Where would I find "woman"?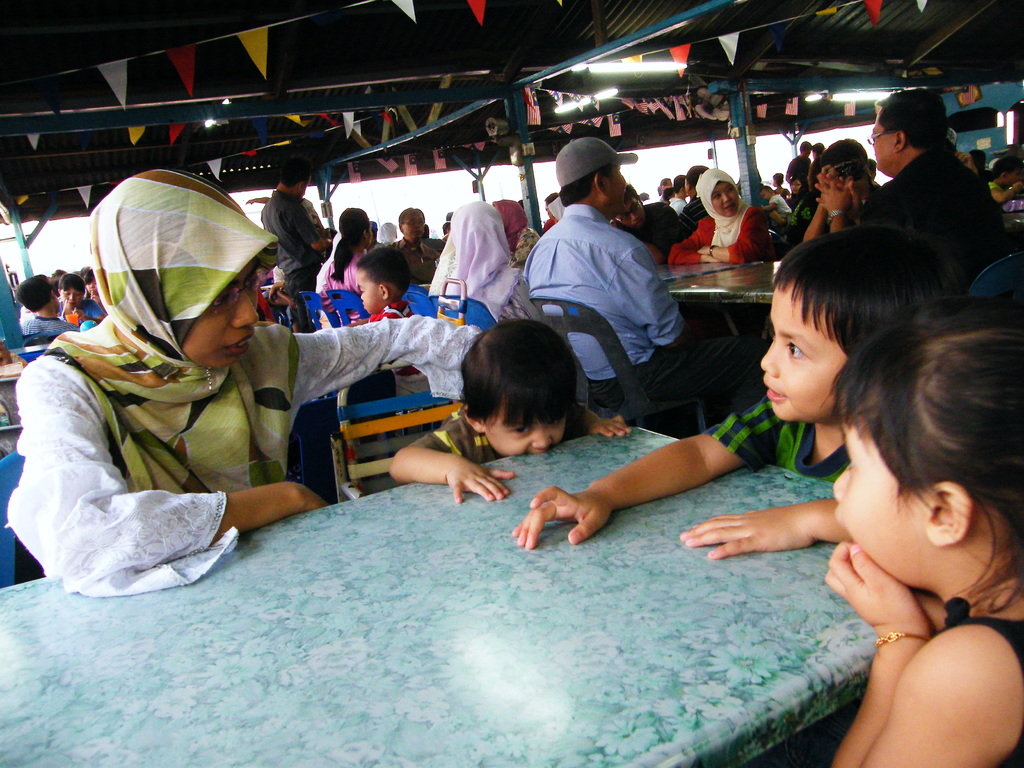
At (left=5, top=166, right=484, bottom=596).
